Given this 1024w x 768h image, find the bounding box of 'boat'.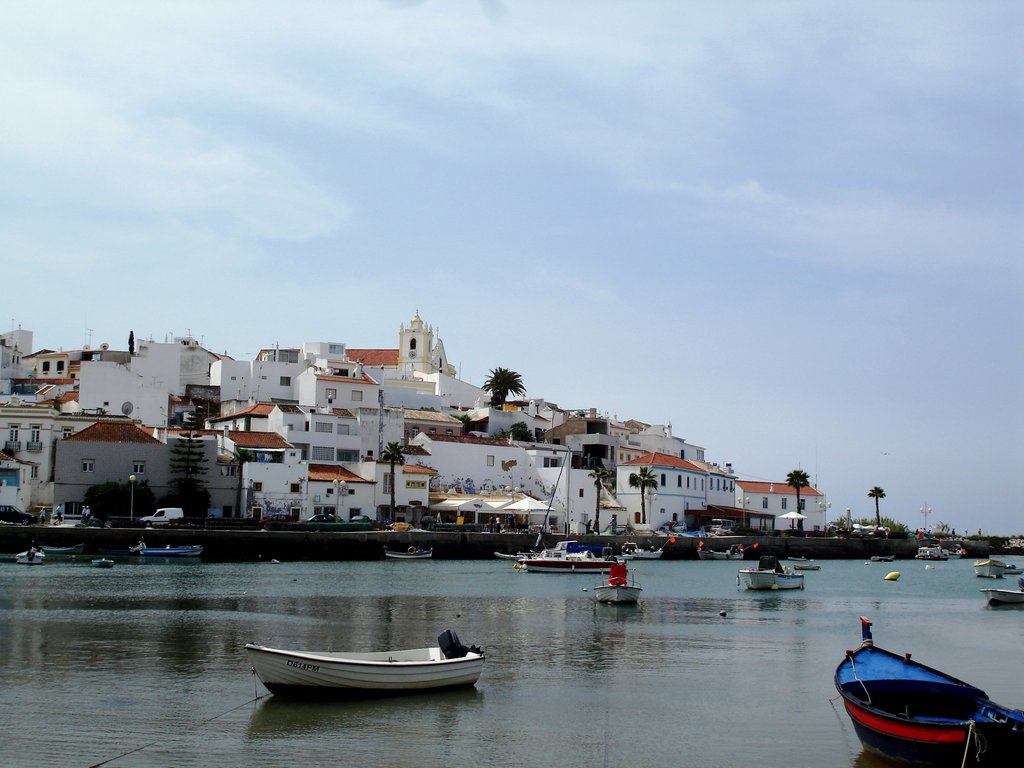
pyautogui.locateOnScreen(700, 539, 746, 560).
